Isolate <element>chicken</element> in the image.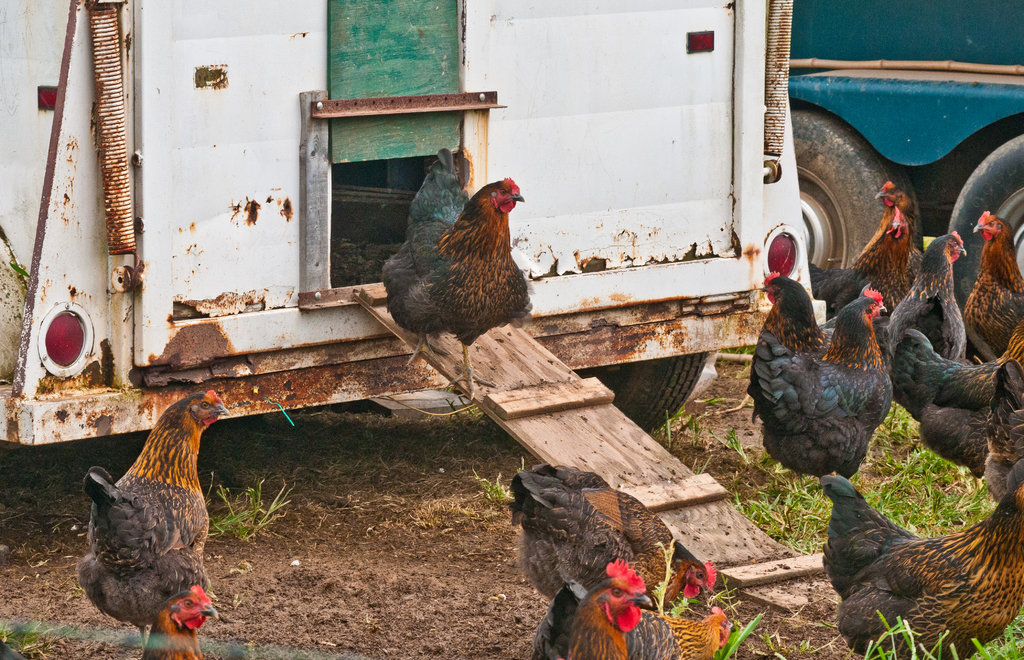
Isolated region: <bbox>808, 182, 917, 324</bbox>.
